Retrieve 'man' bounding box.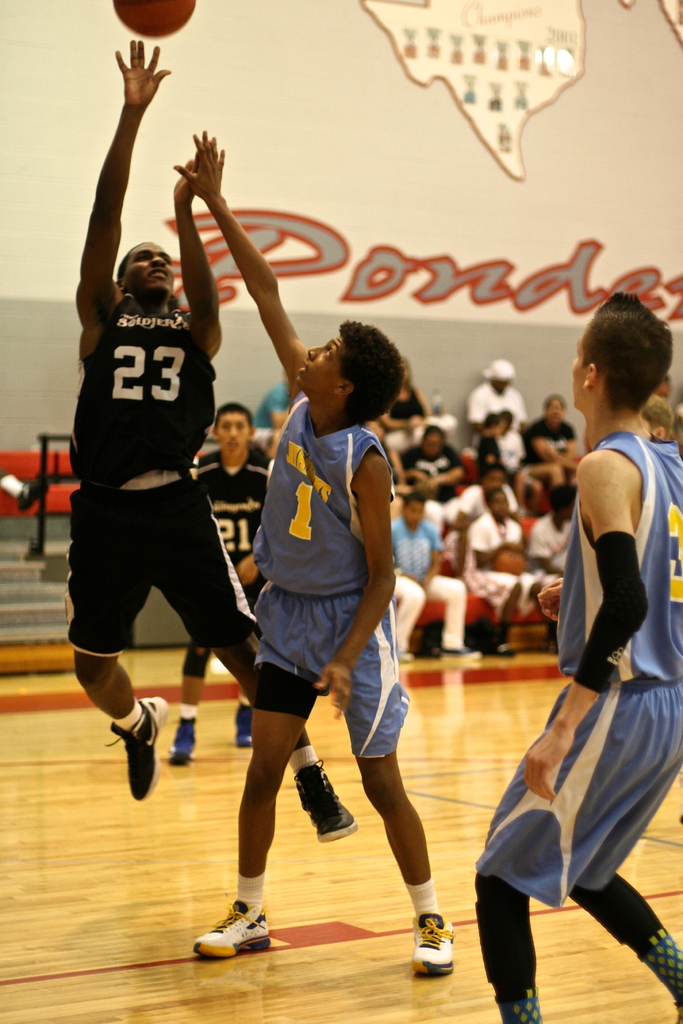
Bounding box: [62,36,365,842].
